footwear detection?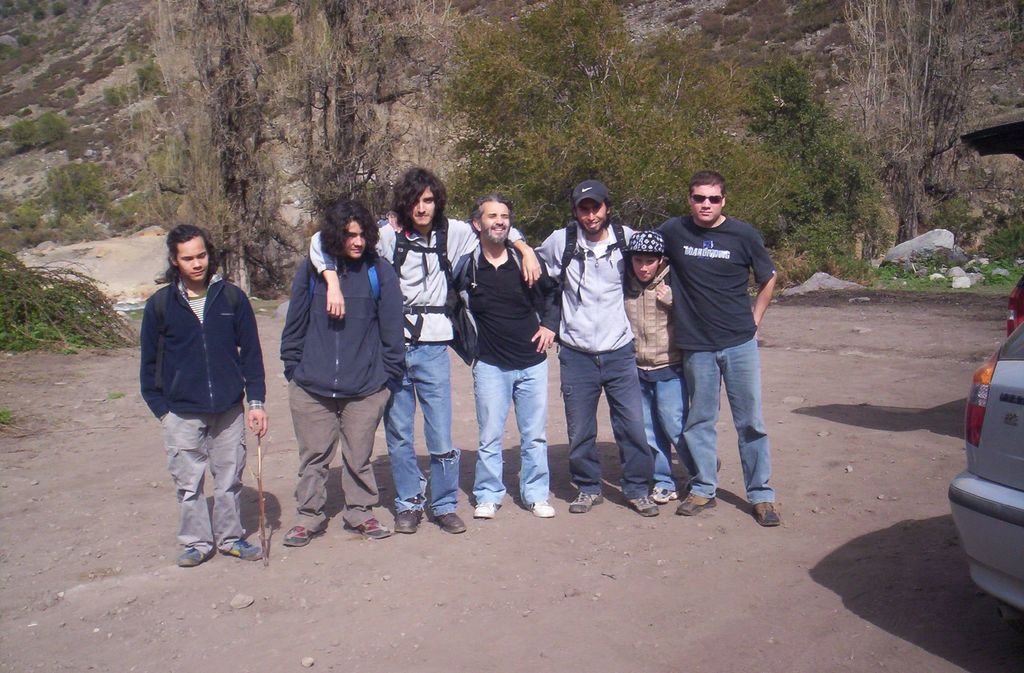
x1=232 y1=539 x2=260 y2=563
